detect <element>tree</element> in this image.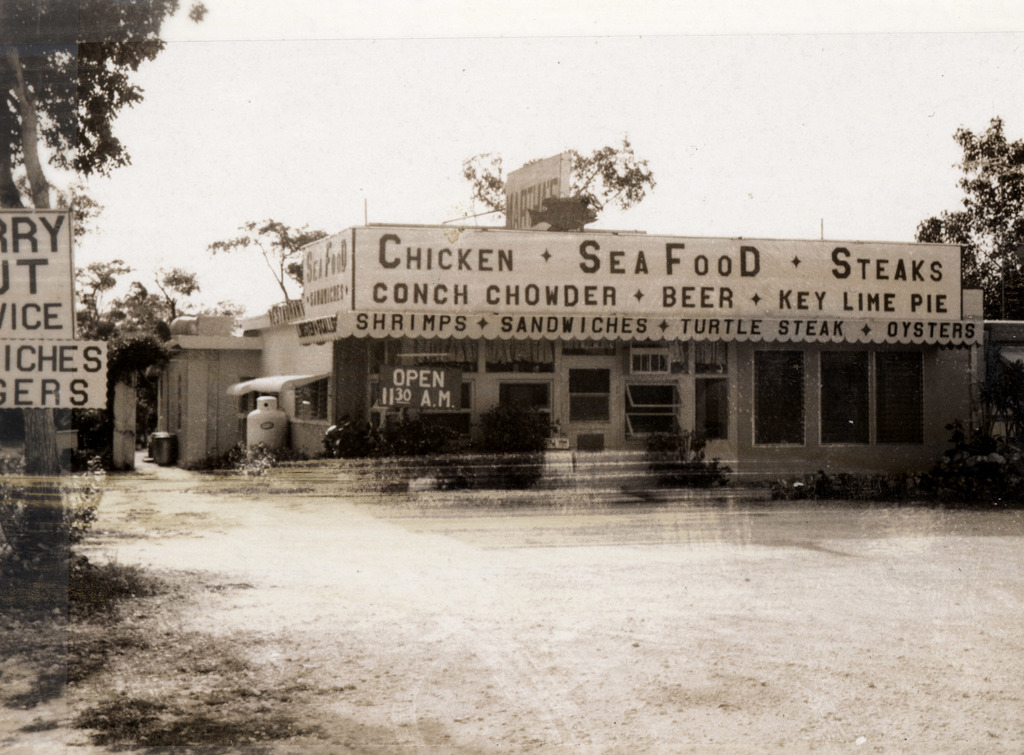
Detection: [208,220,325,307].
